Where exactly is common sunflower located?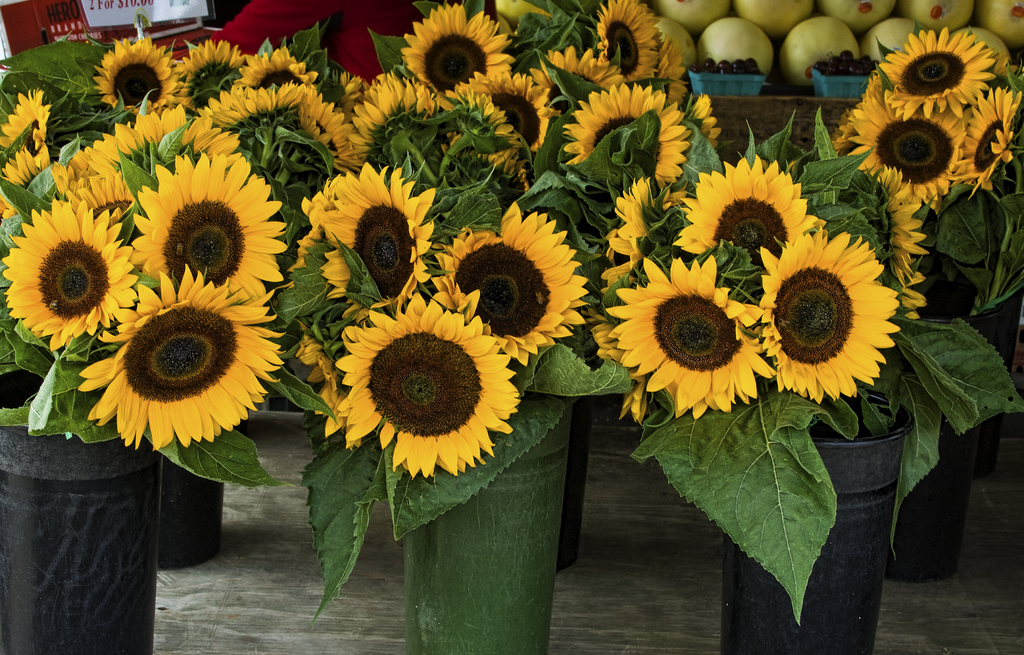
Its bounding box is box(612, 253, 747, 418).
